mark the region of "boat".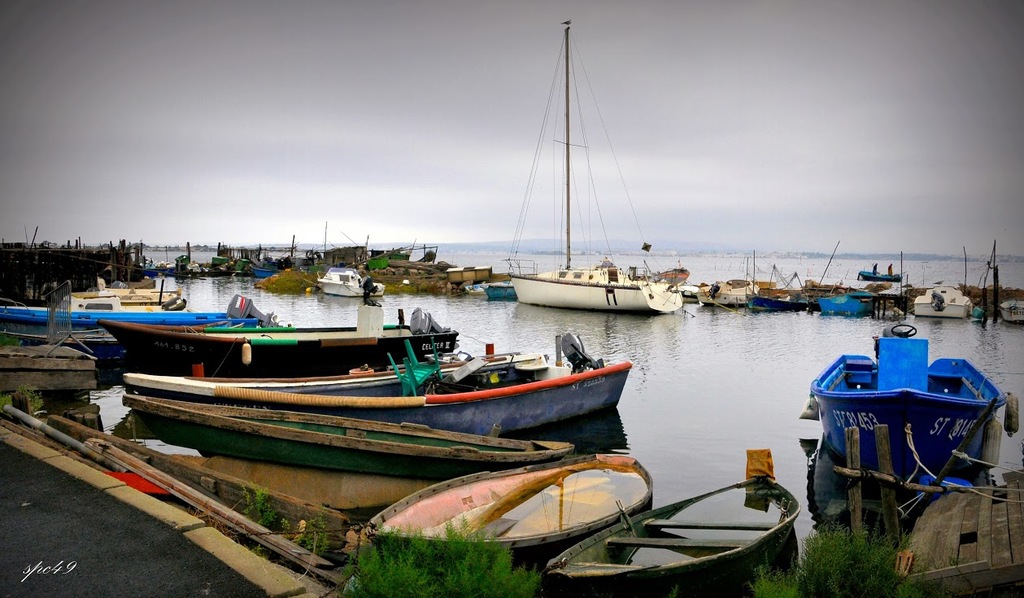
Region: {"x1": 680, "y1": 285, "x2": 704, "y2": 299}.
